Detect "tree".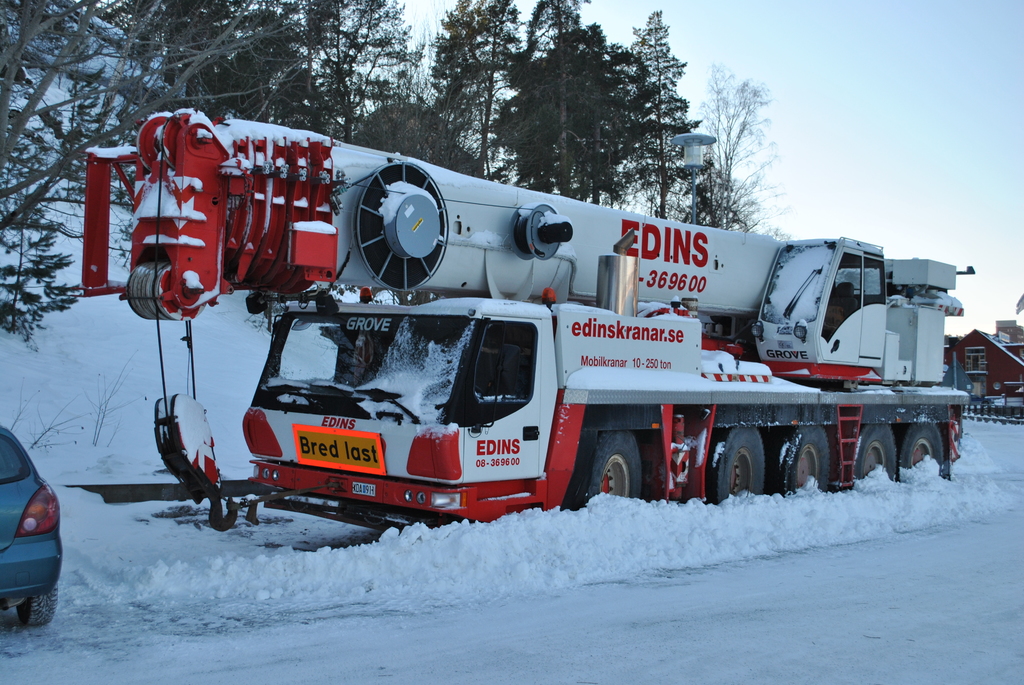
Detected at Rect(0, 0, 421, 284).
